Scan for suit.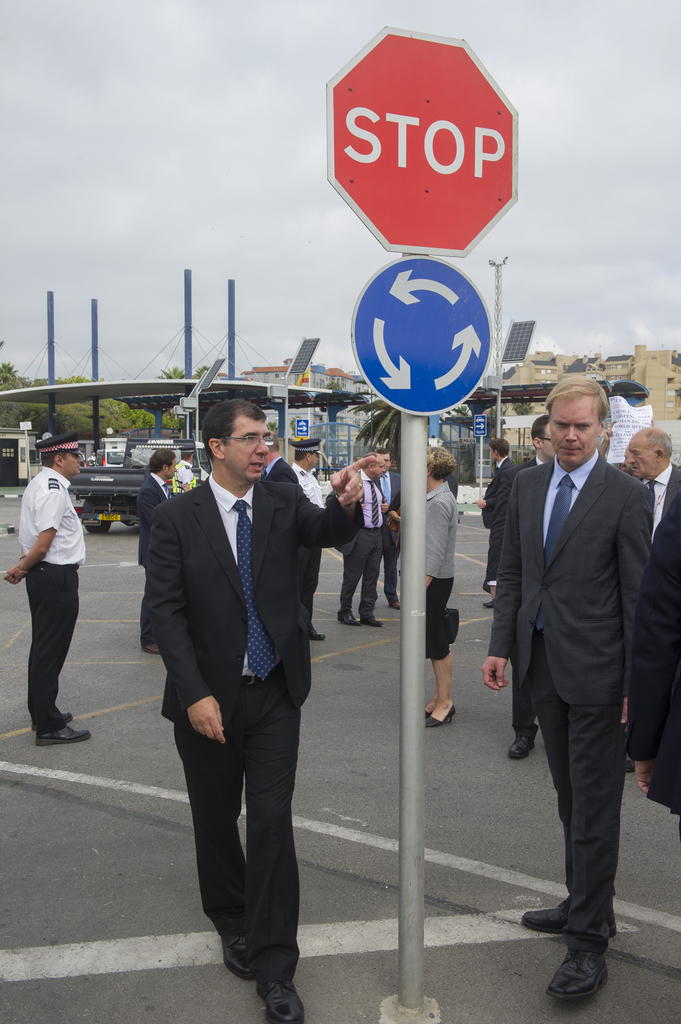
Scan result: 483,459,521,588.
